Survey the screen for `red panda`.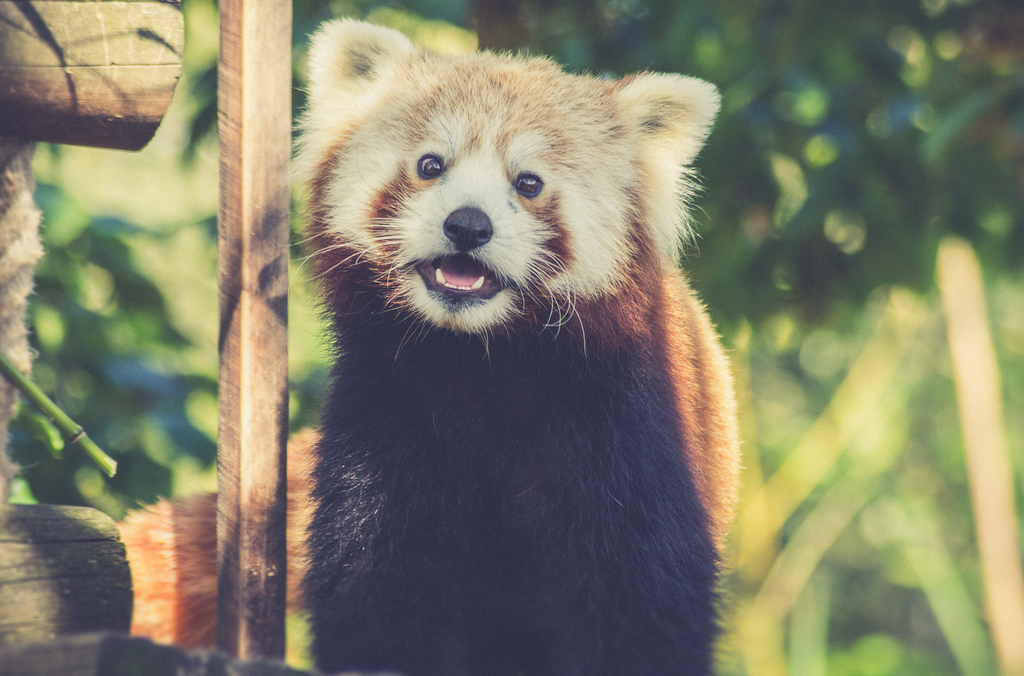
Survey found: (x1=116, y1=15, x2=744, y2=675).
